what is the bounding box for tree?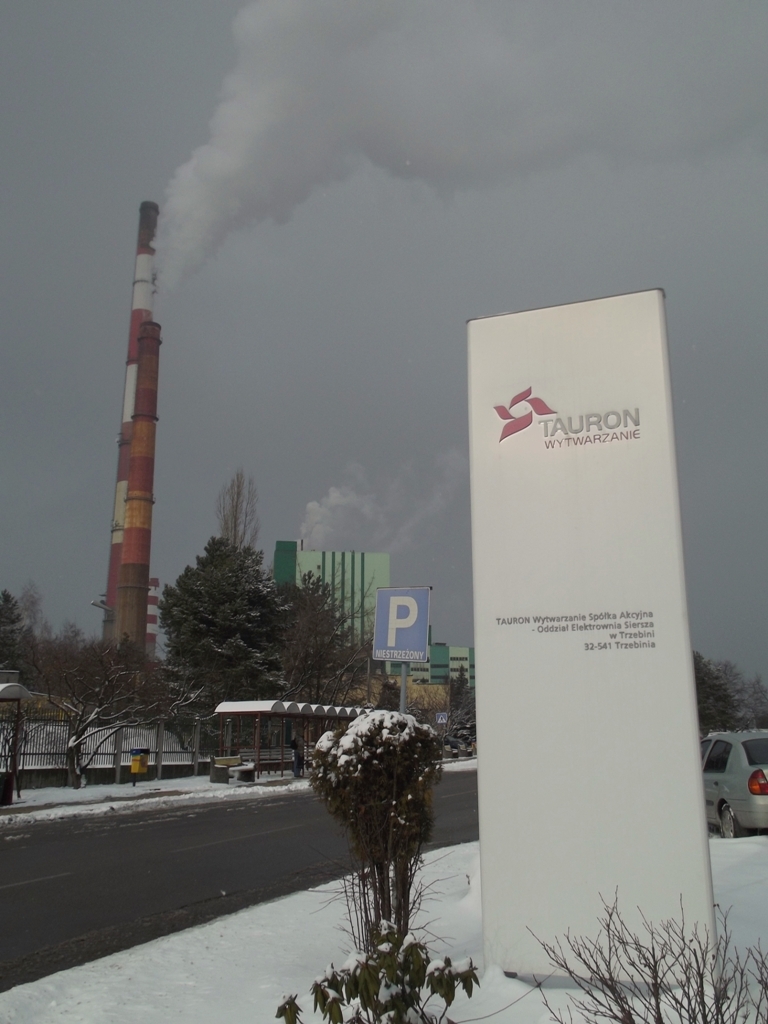
150/510/332/708.
